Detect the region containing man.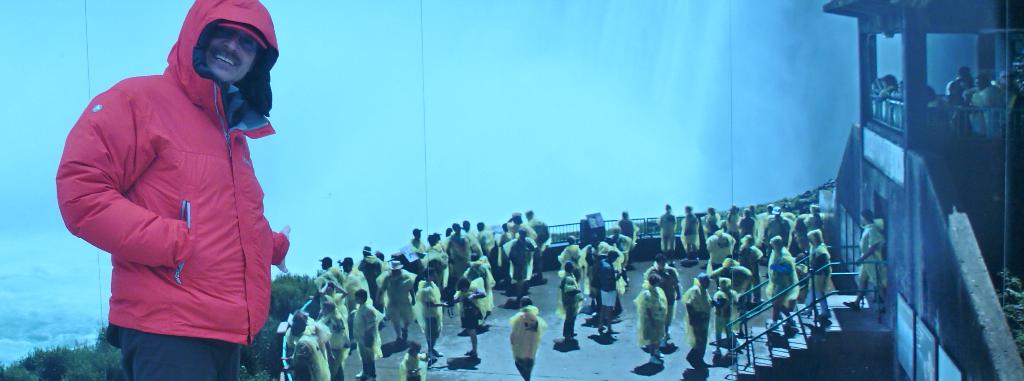
[54,0,294,380].
